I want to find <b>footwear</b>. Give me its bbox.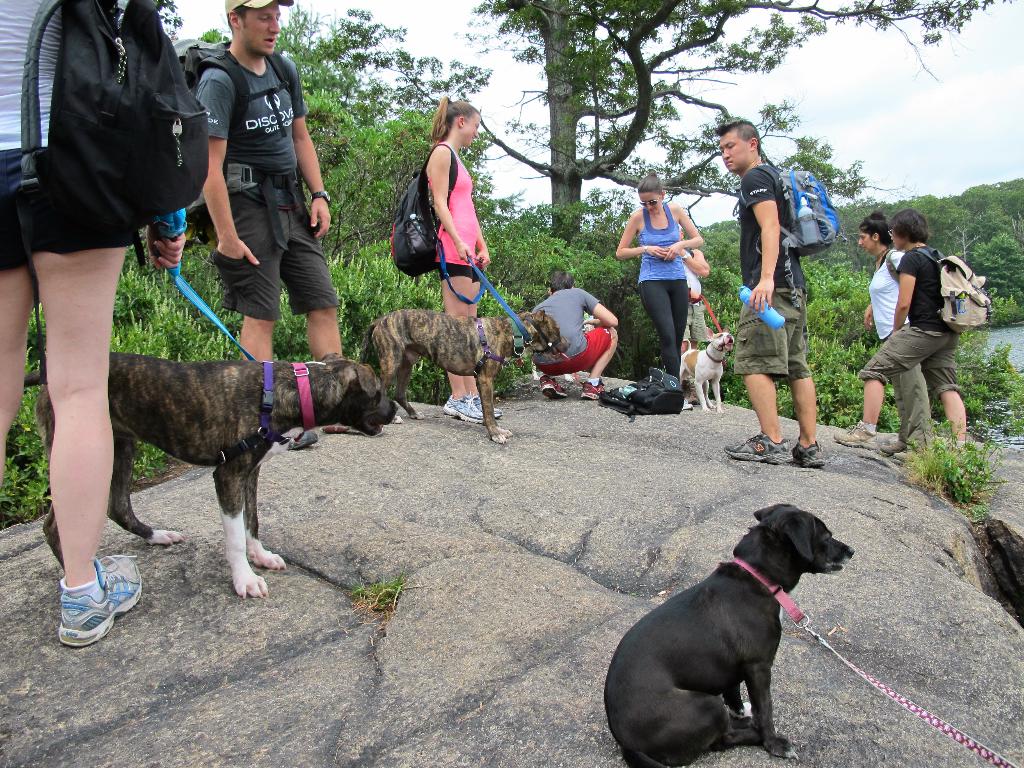
(x1=285, y1=429, x2=317, y2=455).
